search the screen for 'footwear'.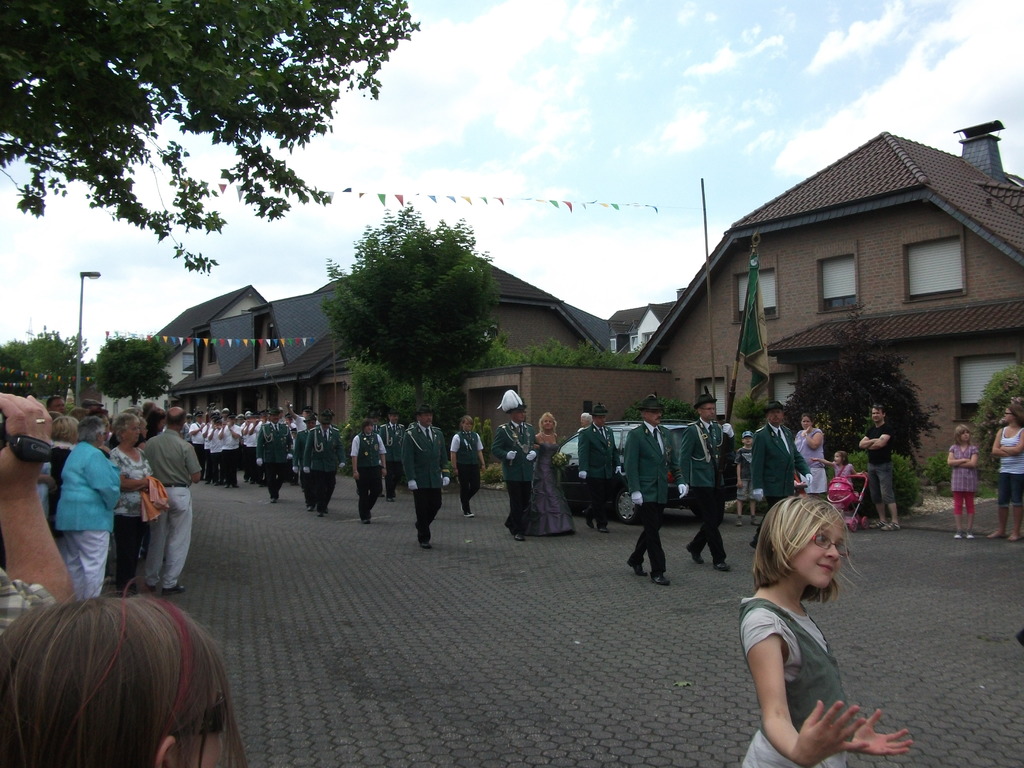
Found at <bbox>318, 507, 333, 518</bbox>.
